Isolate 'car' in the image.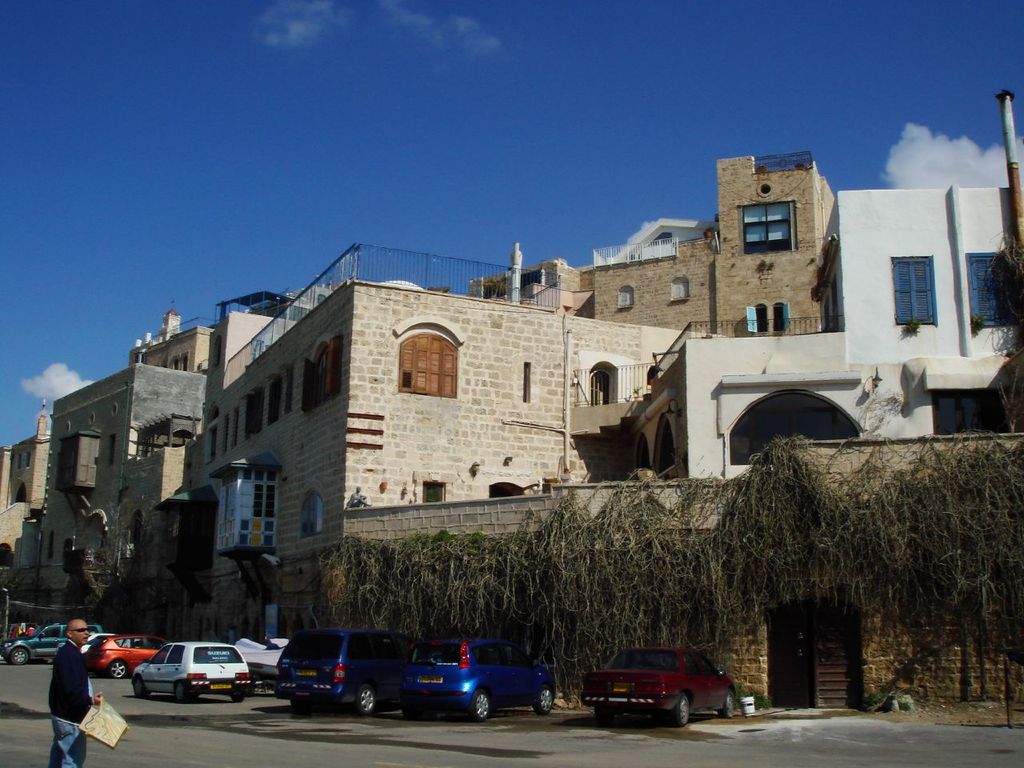
Isolated region: 79 632 182 682.
